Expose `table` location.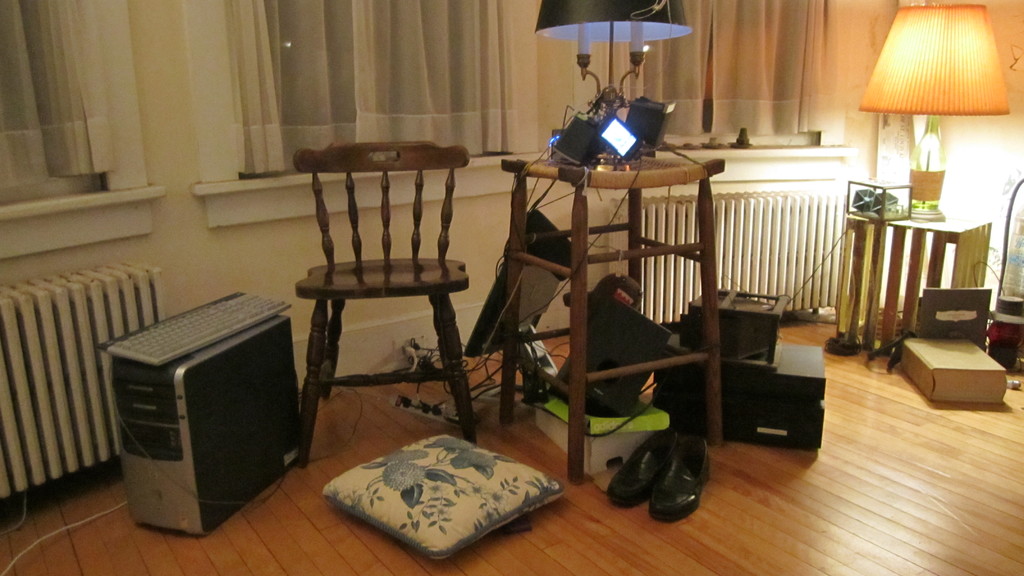
Exposed at {"x1": 508, "y1": 161, "x2": 716, "y2": 472}.
